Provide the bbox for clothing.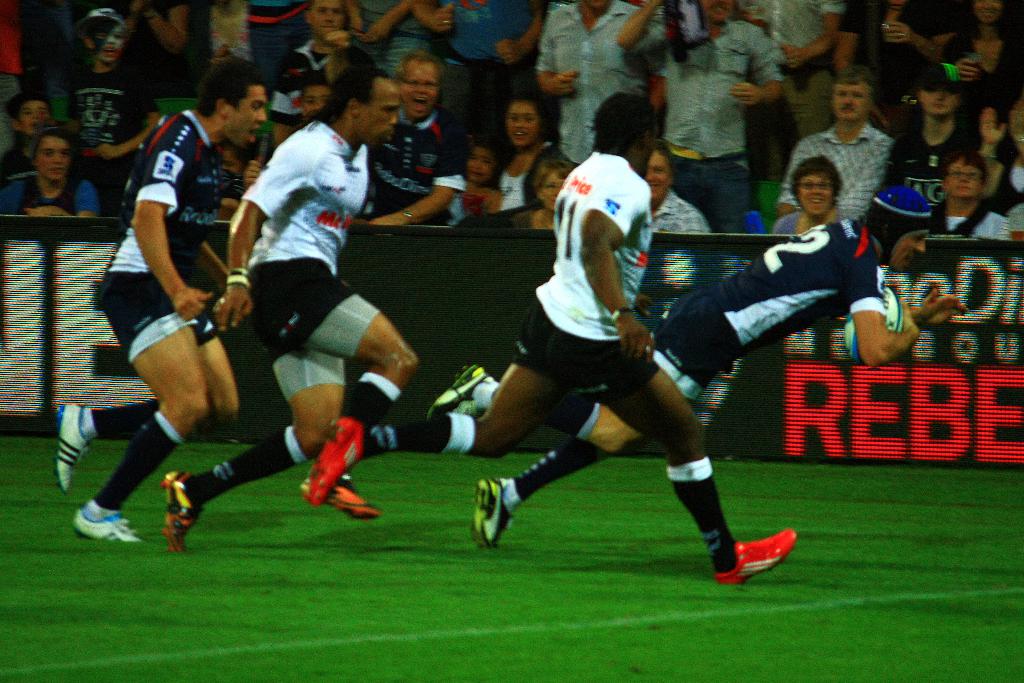
(left=355, top=3, right=431, bottom=84).
